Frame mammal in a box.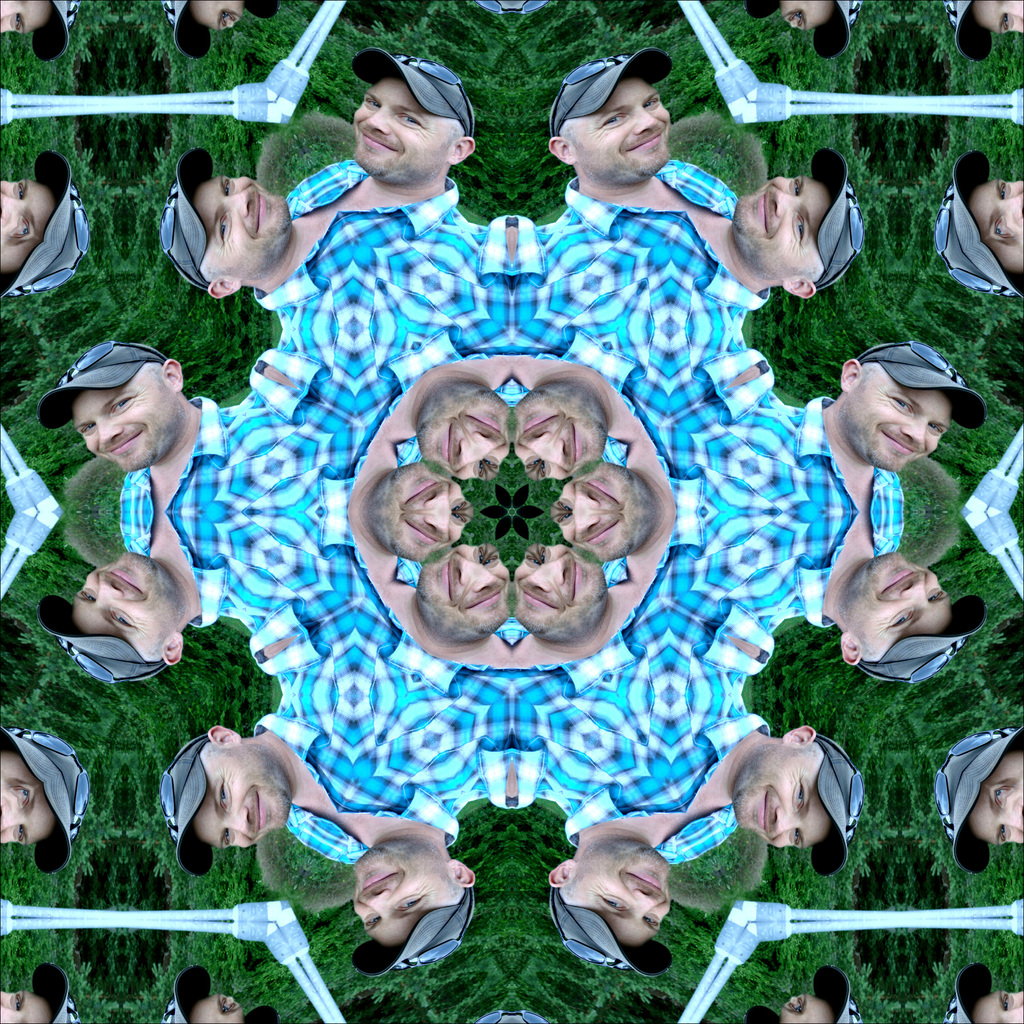
pyautogui.locateOnScreen(164, 143, 369, 358).
